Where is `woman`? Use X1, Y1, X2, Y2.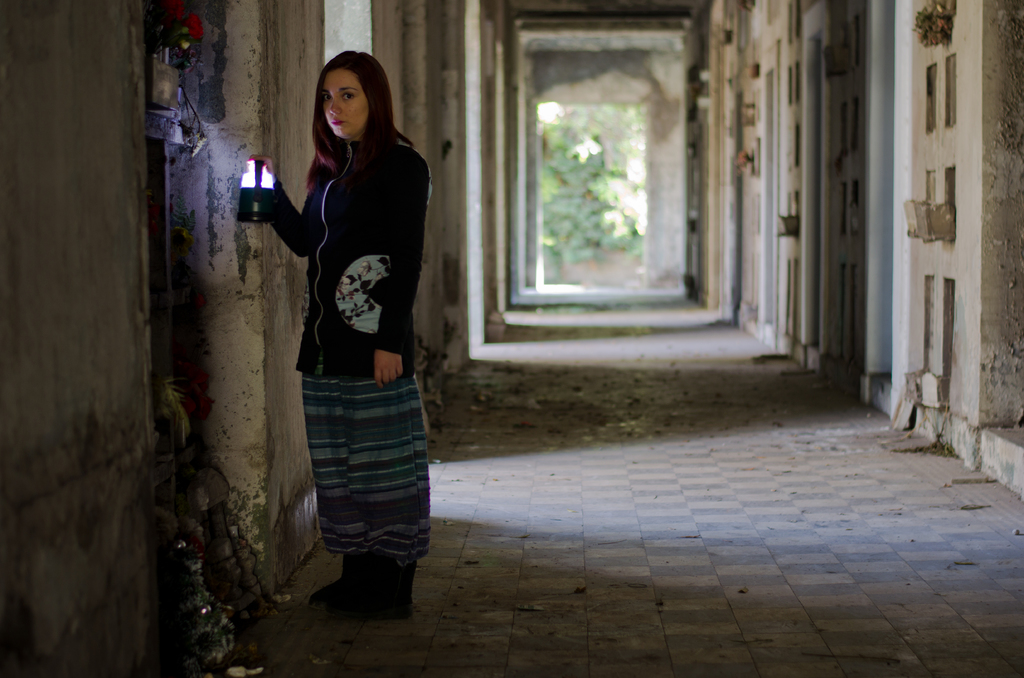
254, 39, 438, 620.
